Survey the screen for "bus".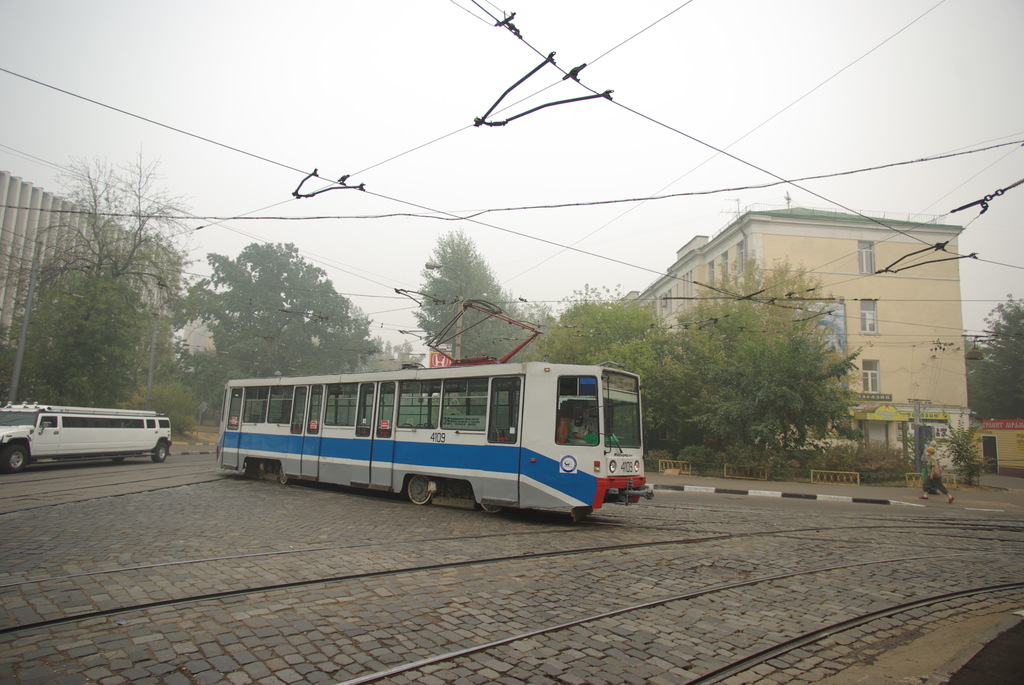
Survey found: (left=0, top=401, right=172, bottom=475).
